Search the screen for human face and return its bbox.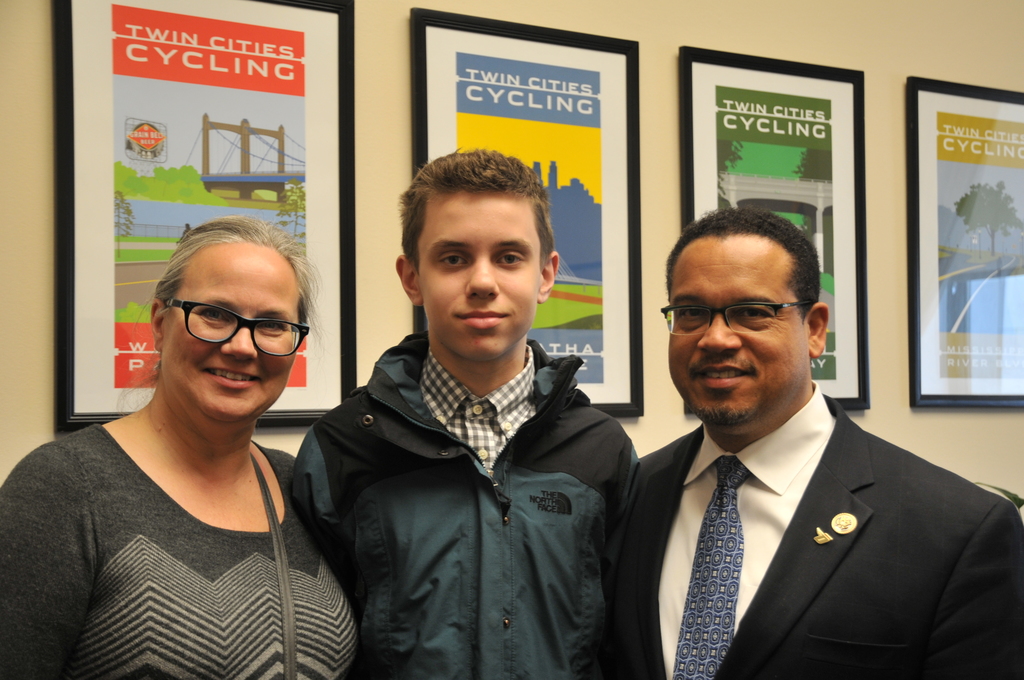
Found: [666,234,808,424].
